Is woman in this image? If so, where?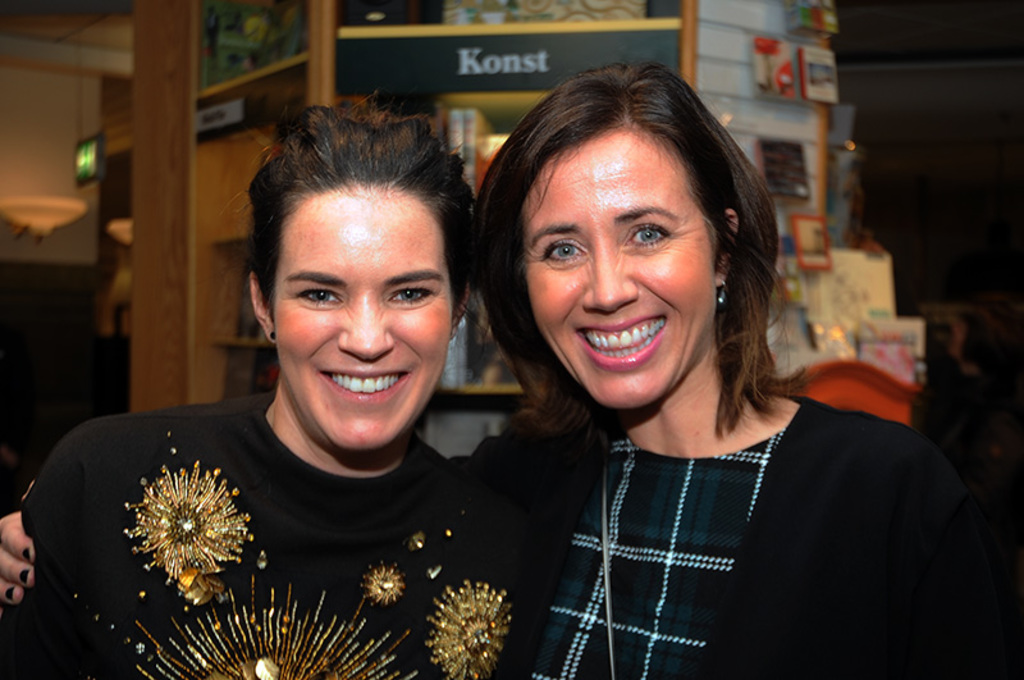
Yes, at bbox=(0, 60, 1023, 679).
